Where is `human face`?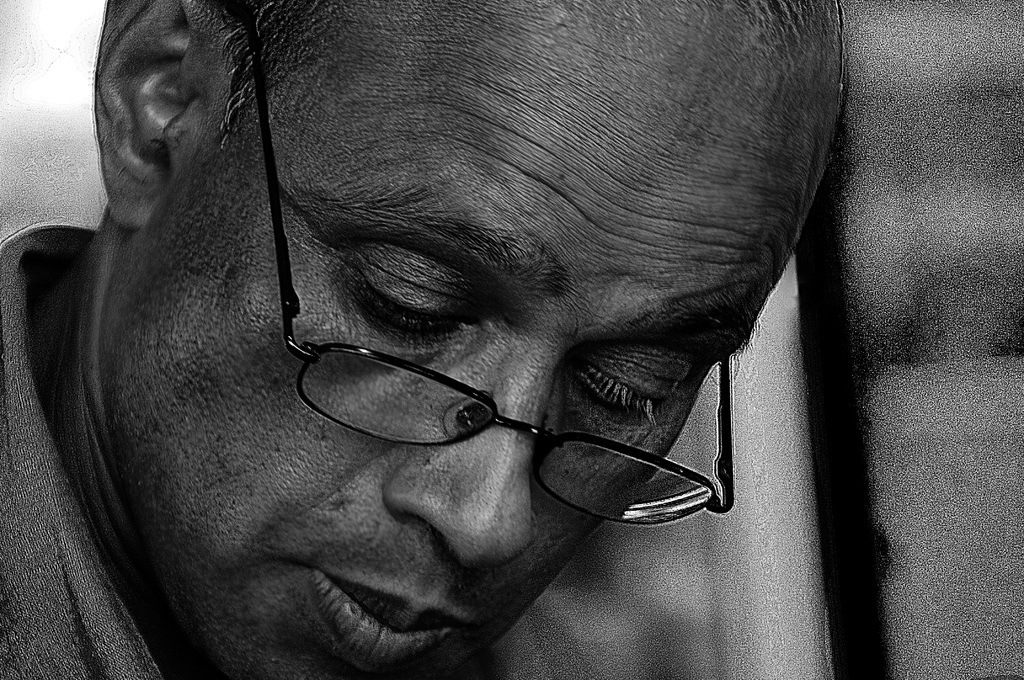
select_region(78, 47, 871, 631).
